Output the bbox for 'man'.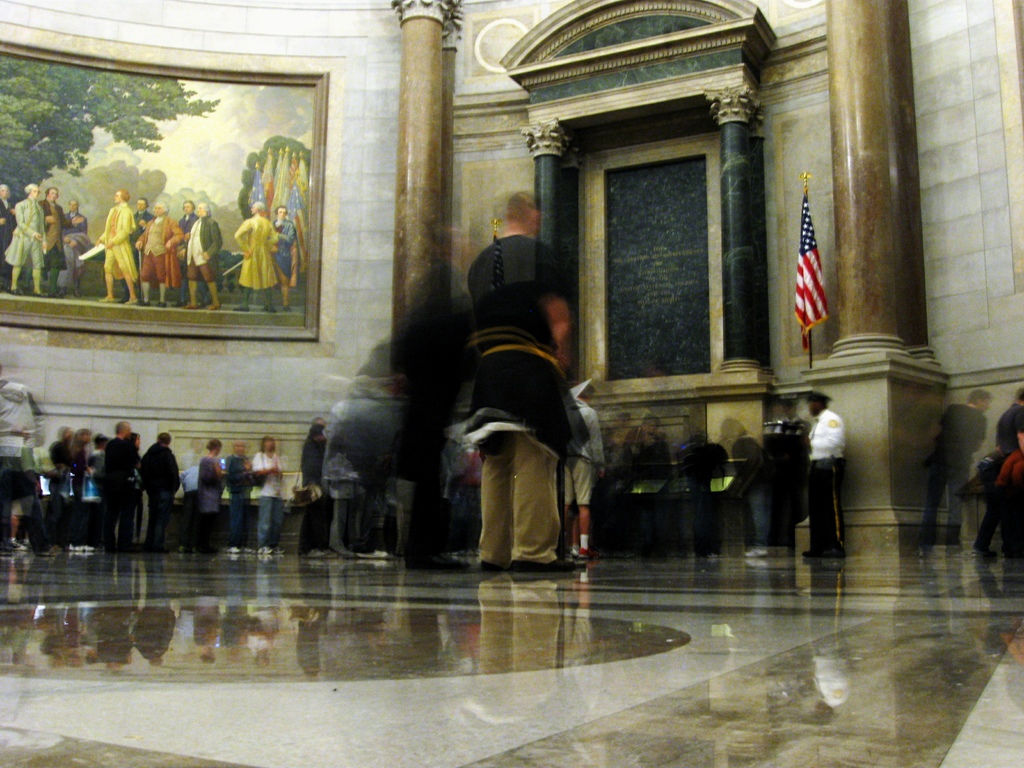
l=99, t=417, r=143, b=561.
